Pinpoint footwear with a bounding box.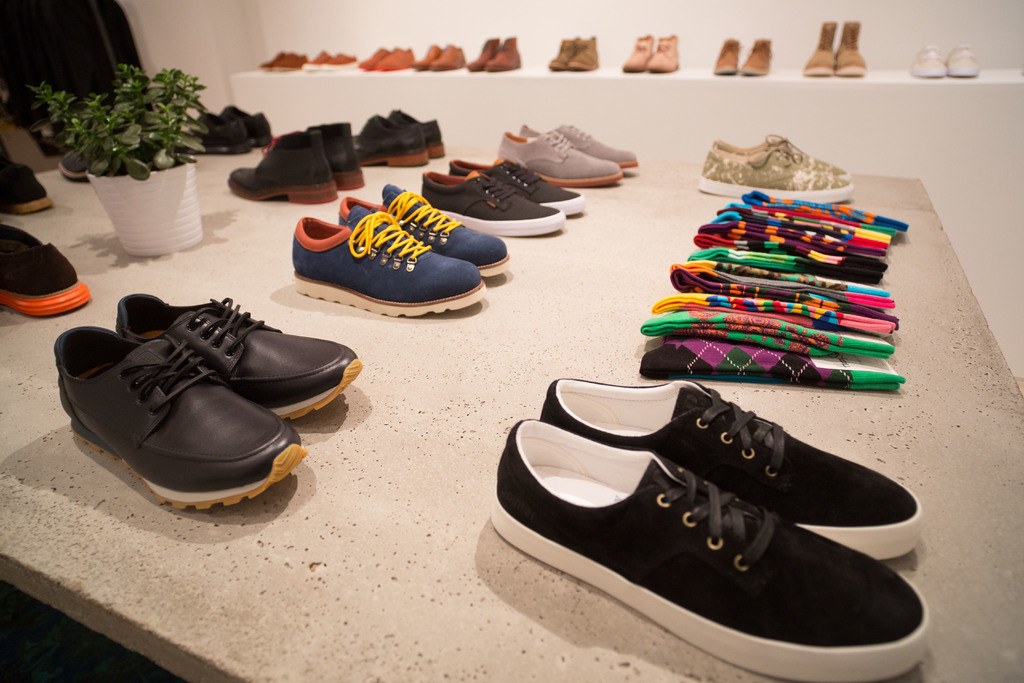
BBox(711, 32, 740, 73).
